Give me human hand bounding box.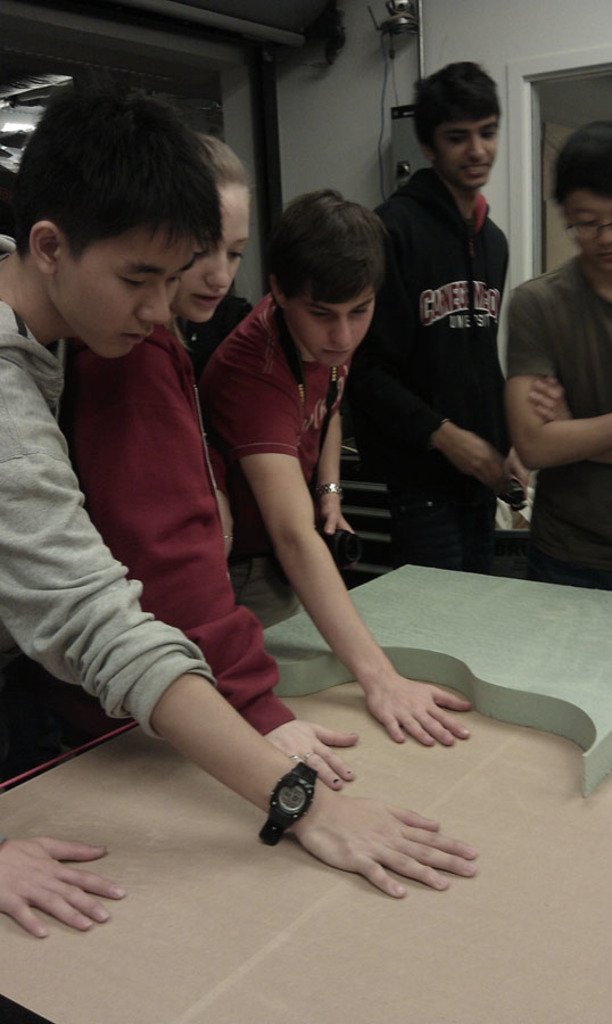
select_region(217, 489, 238, 559).
